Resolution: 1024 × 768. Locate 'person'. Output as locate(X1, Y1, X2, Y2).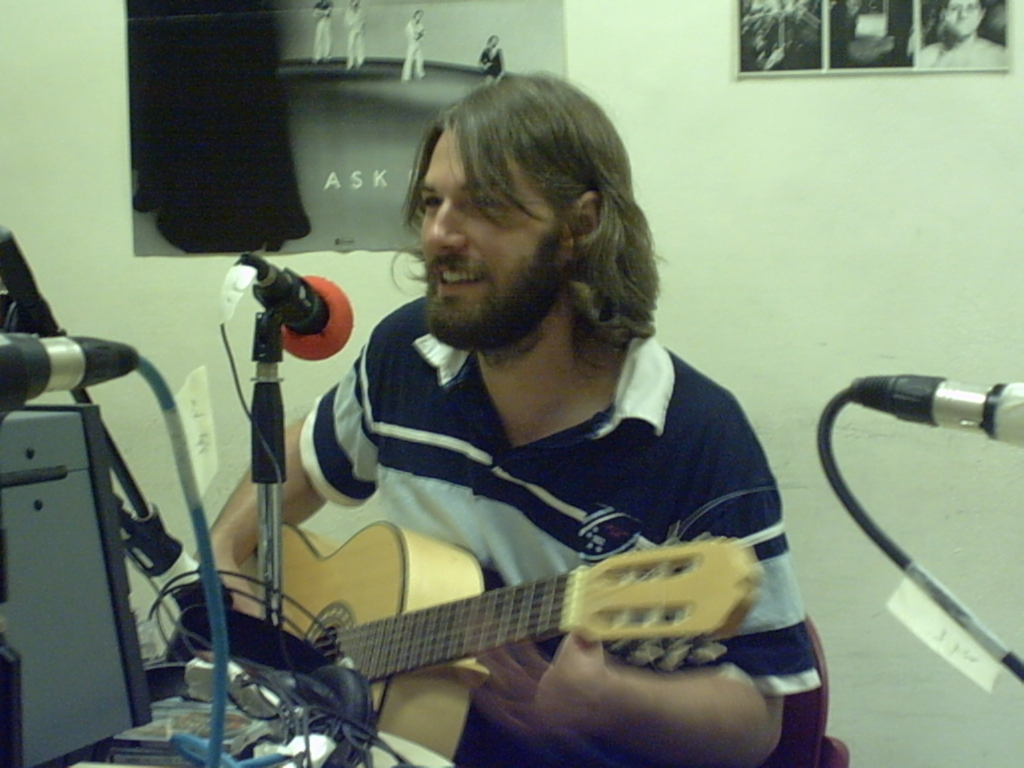
locate(404, 8, 428, 83).
